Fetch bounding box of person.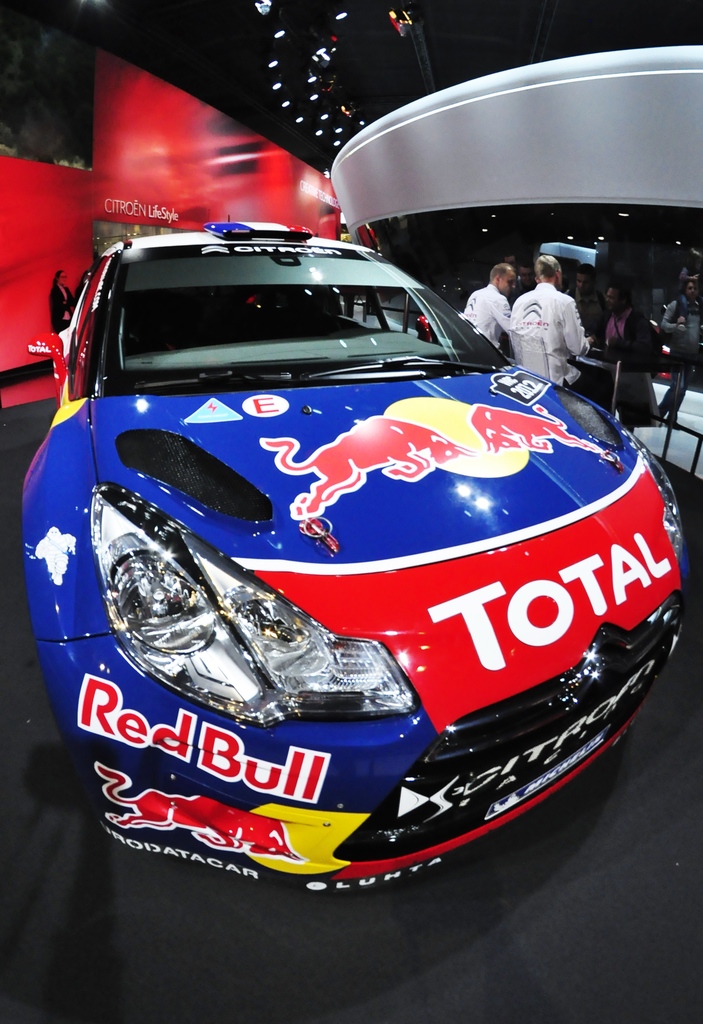
Bbox: bbox(505, 254, 617, 406).
